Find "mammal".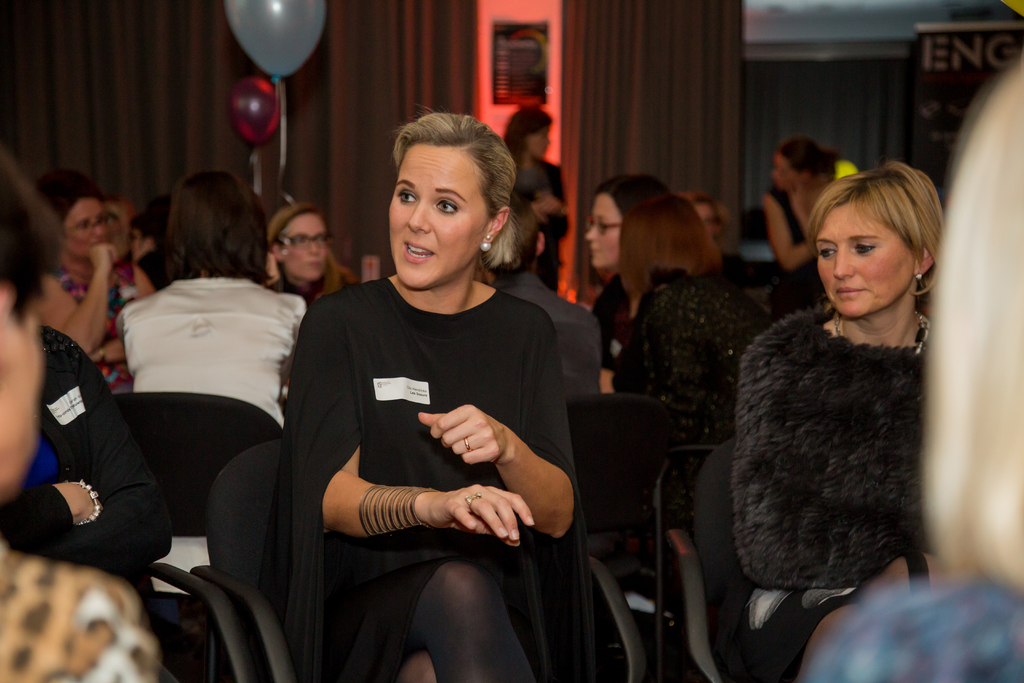
[43,156,157,388].
